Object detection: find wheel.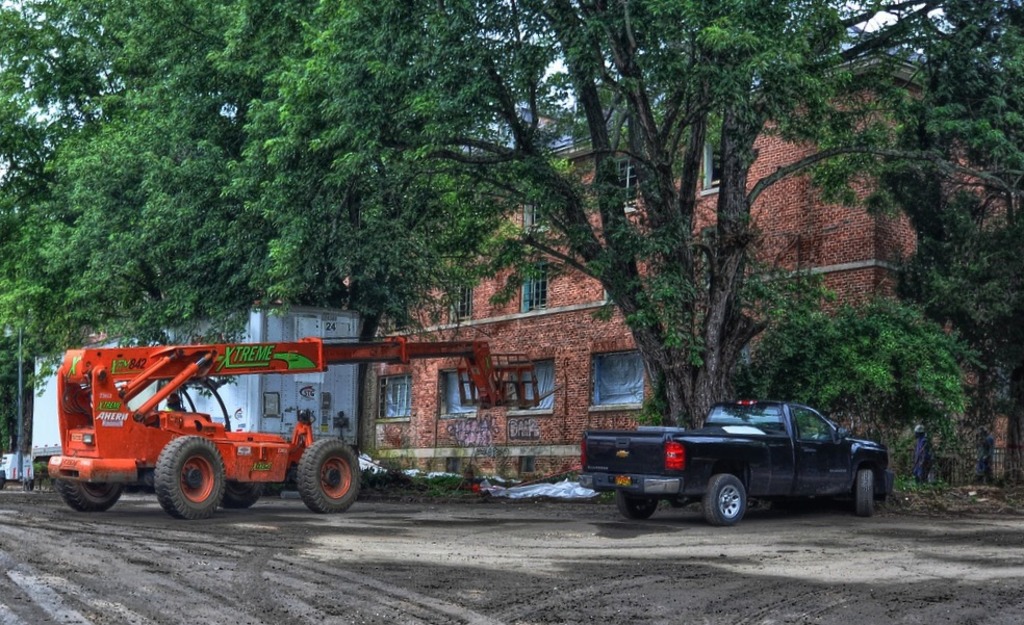
left=618, top=493, right=662, bottom=525.
